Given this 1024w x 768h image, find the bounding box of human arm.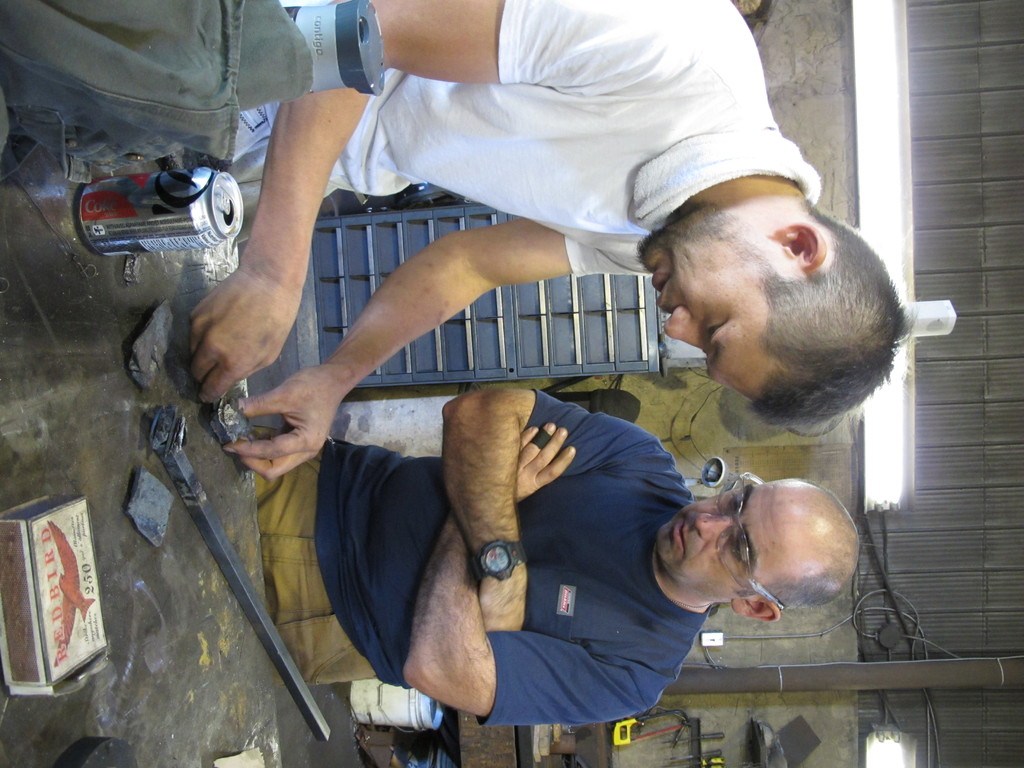
locate(436, 385, 675, 634).
